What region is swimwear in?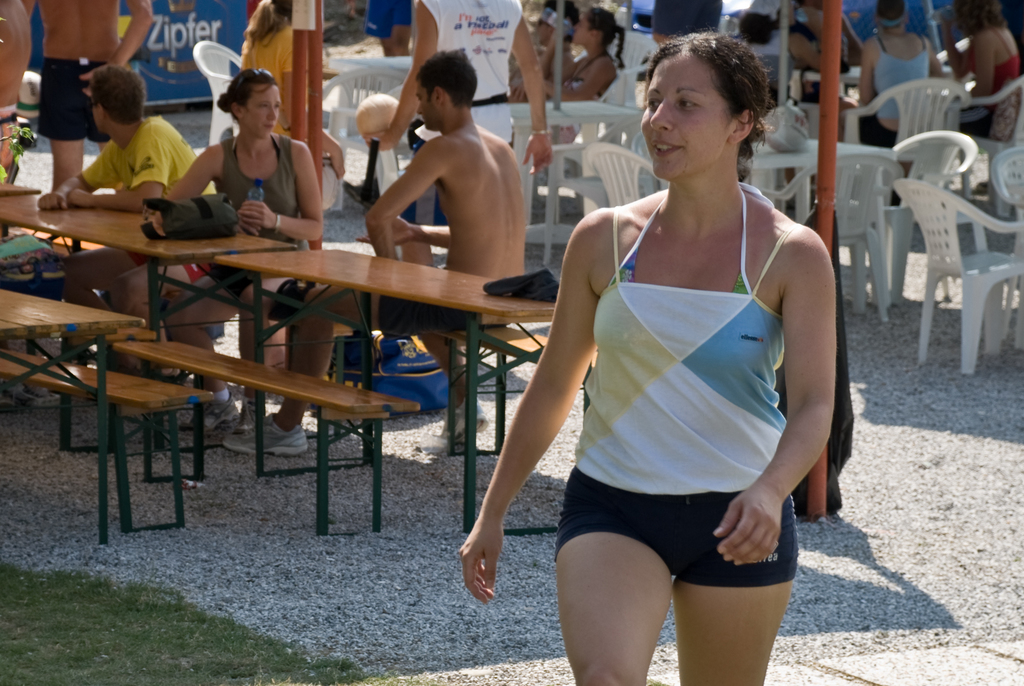
BBox(566, 47, 612, 101).
